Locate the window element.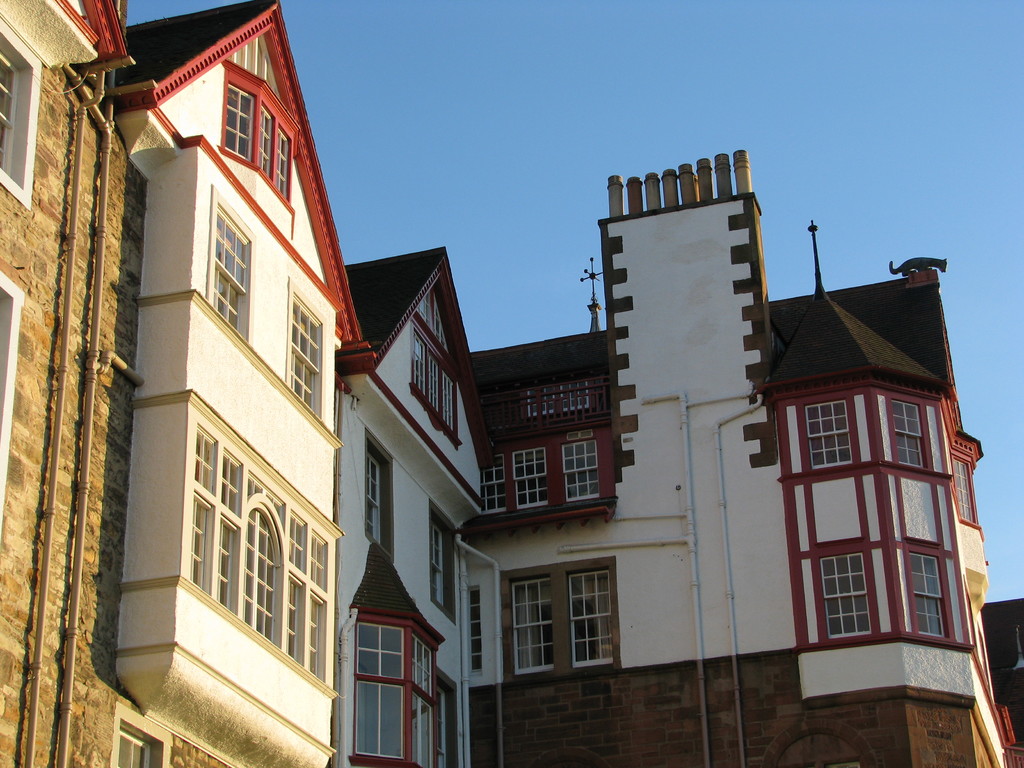
Element bbox: {"left": 529, "top": 378, "right": 588, "bottom": 420}.
